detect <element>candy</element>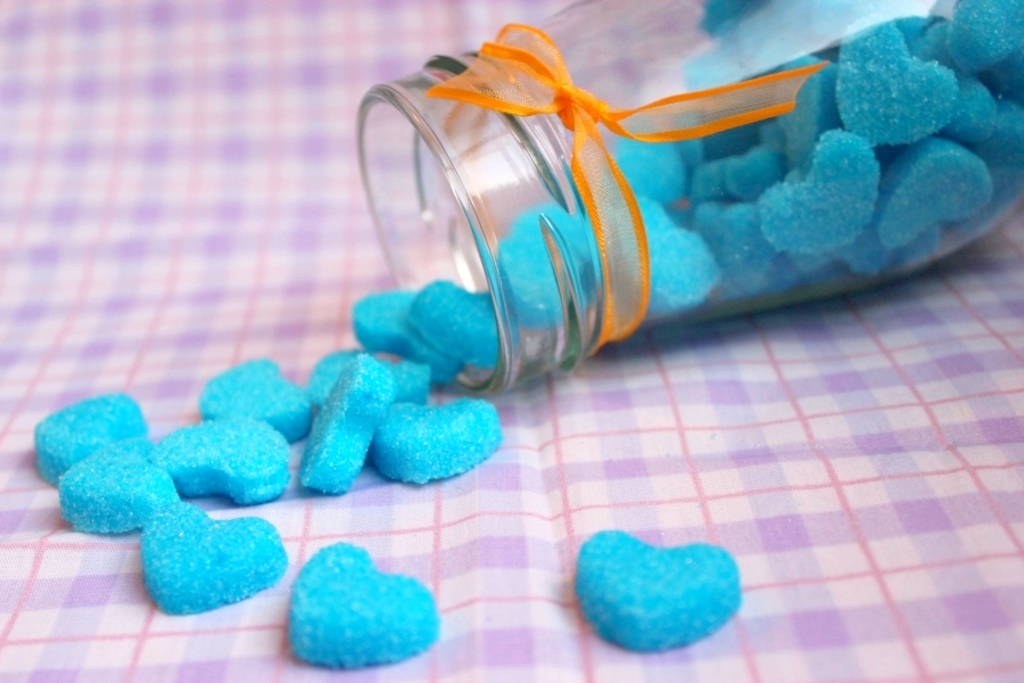
bbox=[286, 546, 443, 669]
